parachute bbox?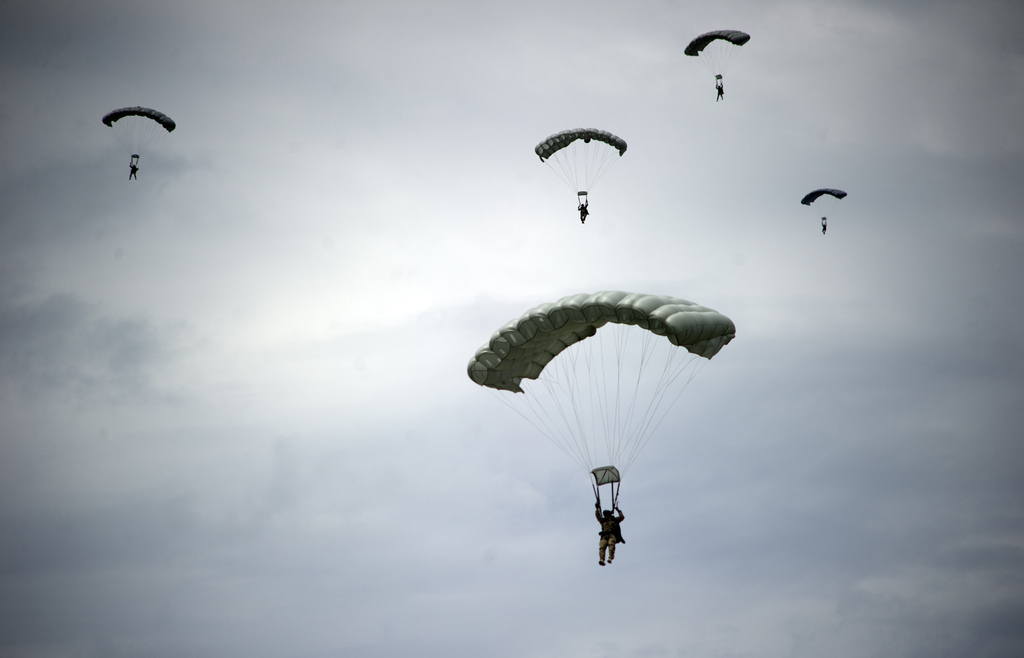
x1=467 y1=292 x2=735 y2=507
